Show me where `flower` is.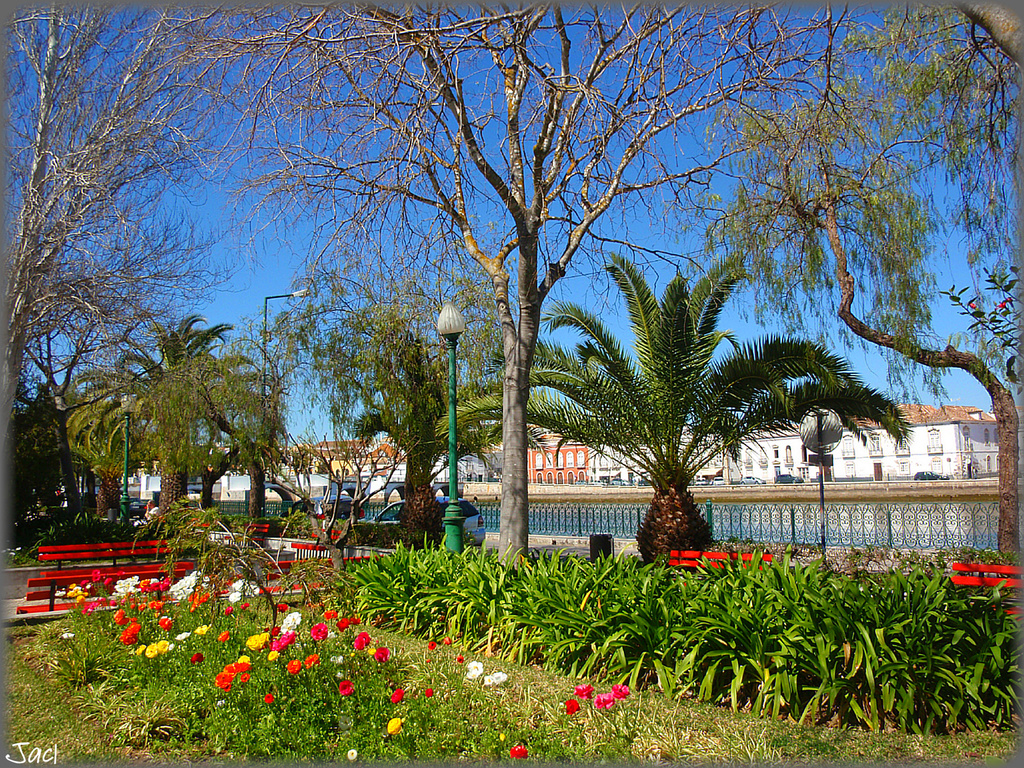
`flower` is at {"left": 83, "top": 596, "right": 118, "bottom": 616}.
